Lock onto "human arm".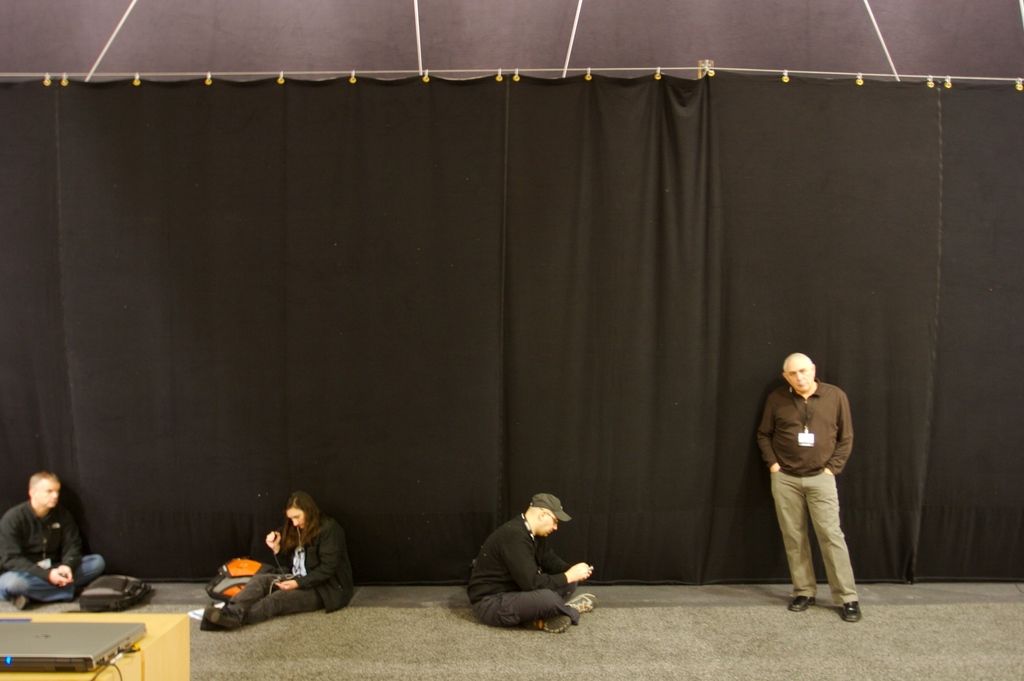
Locked: (45,499,97,587).
